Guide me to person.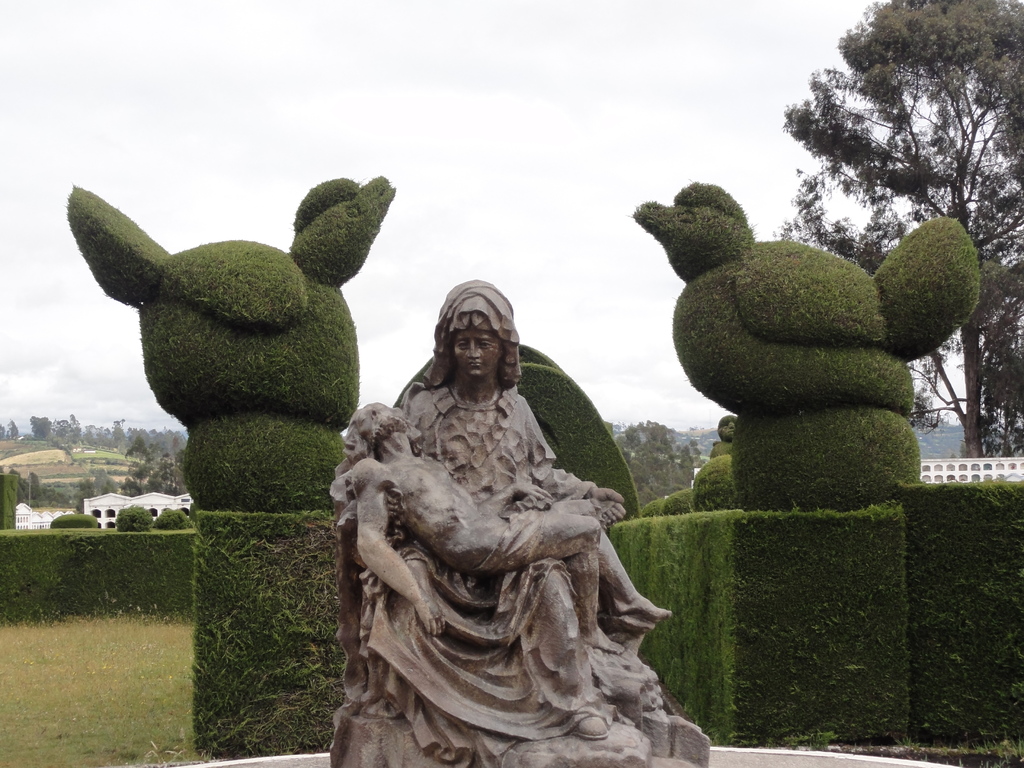
Guidance: <bbox>328, 272, 667, 767</bbox>.
